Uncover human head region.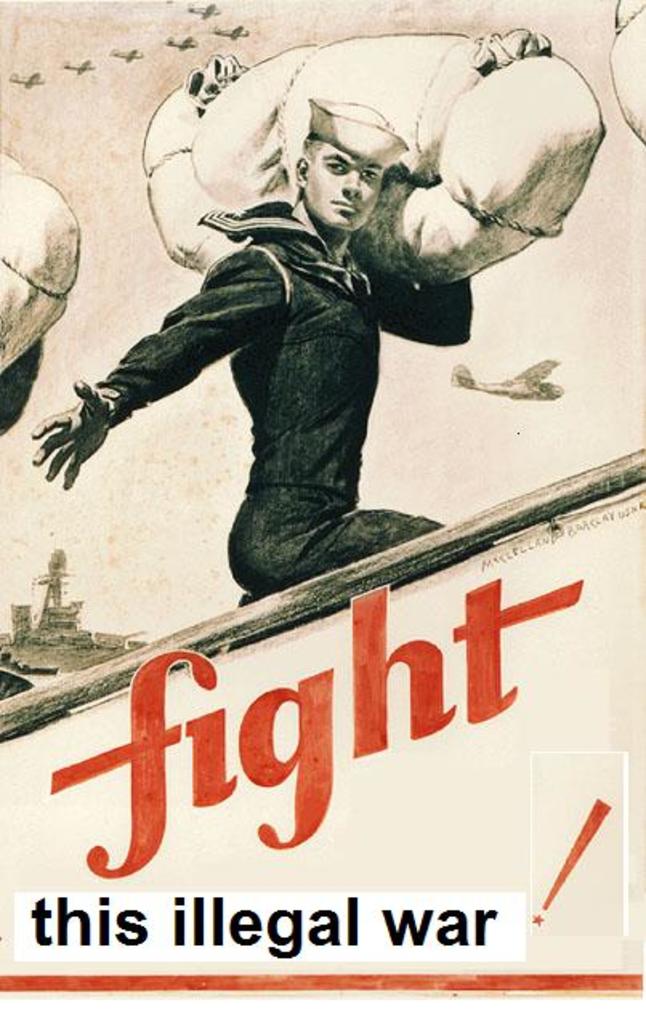
Uncovered: left=287, top=88, right=420, bottom=224.
